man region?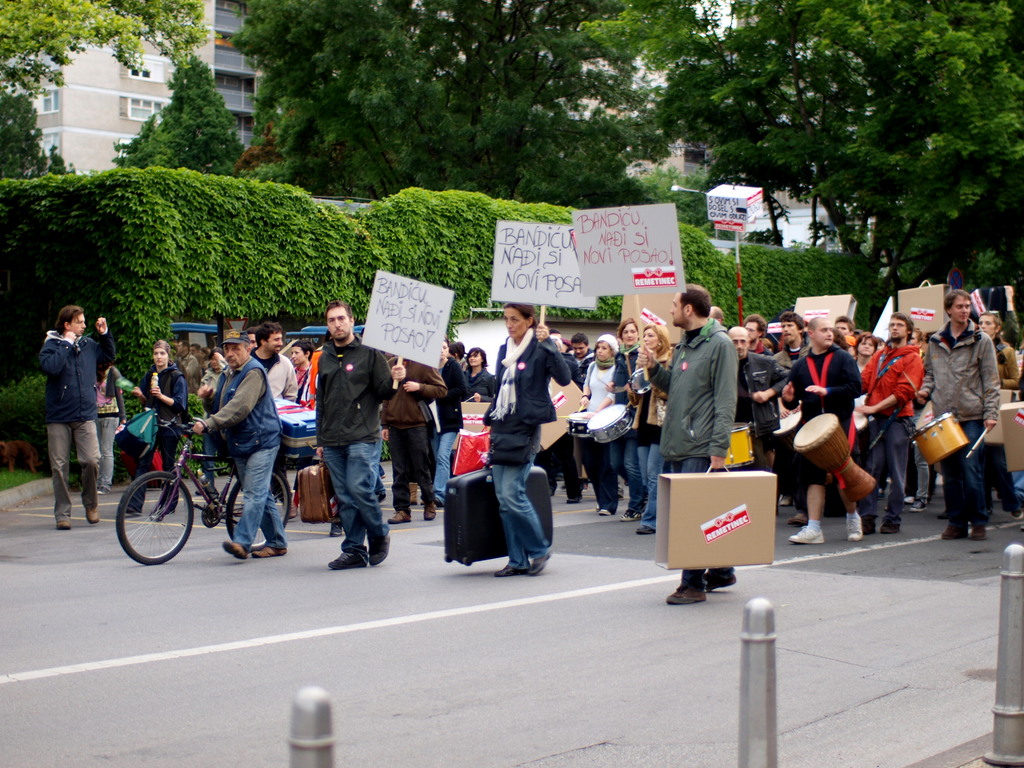
l=851, t=311, r=920, b=535
